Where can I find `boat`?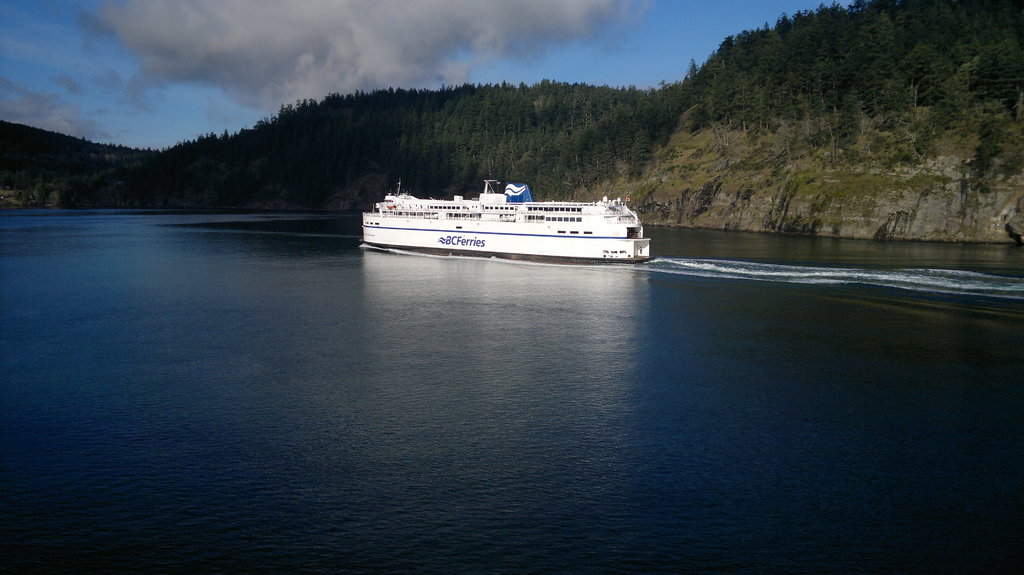
You can find it at box(353, 161, 649, 253).
